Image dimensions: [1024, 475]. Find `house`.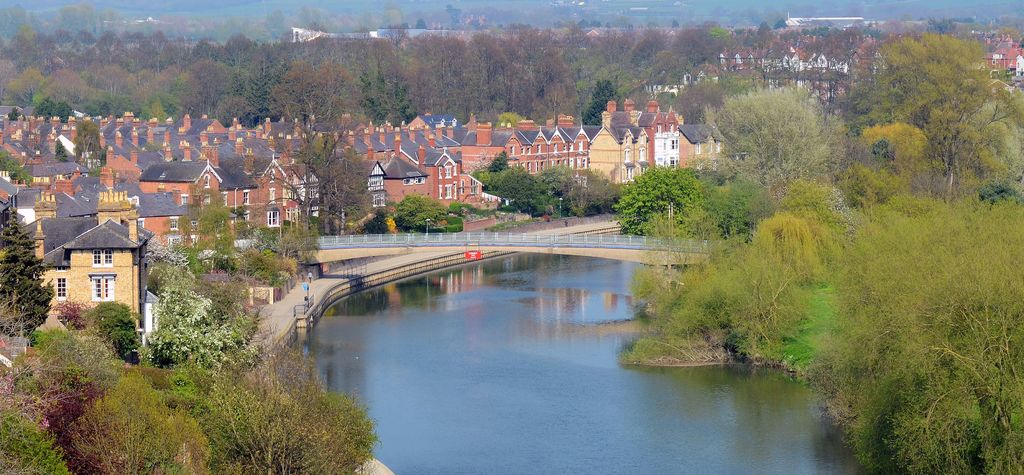
<box>253,115,285,143</box>.
